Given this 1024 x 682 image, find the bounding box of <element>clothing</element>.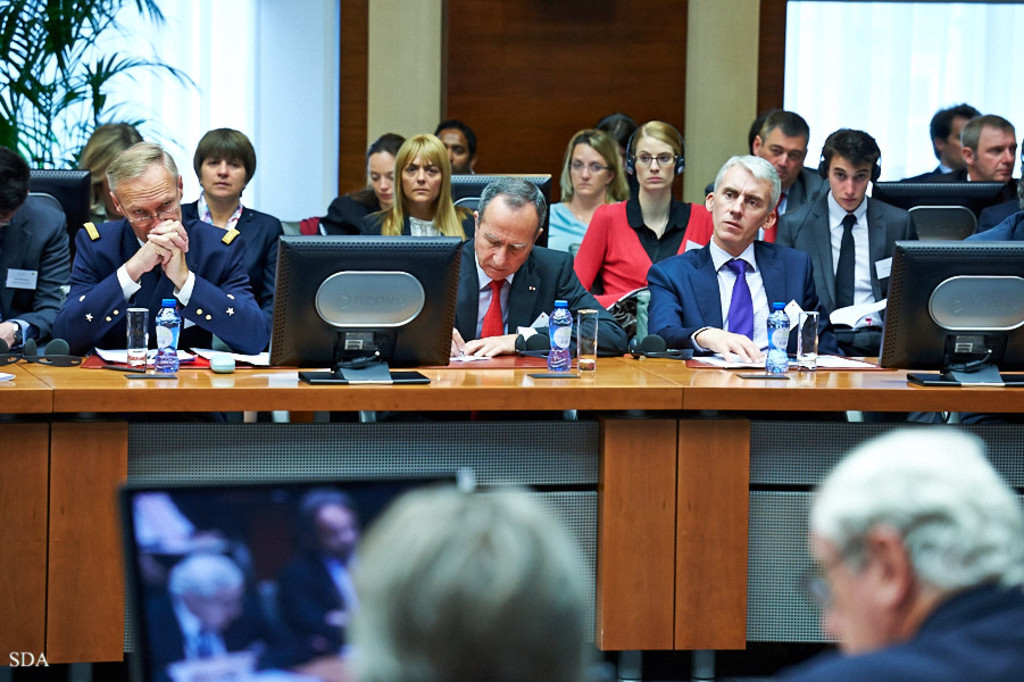
578, 192, 730, 308.
